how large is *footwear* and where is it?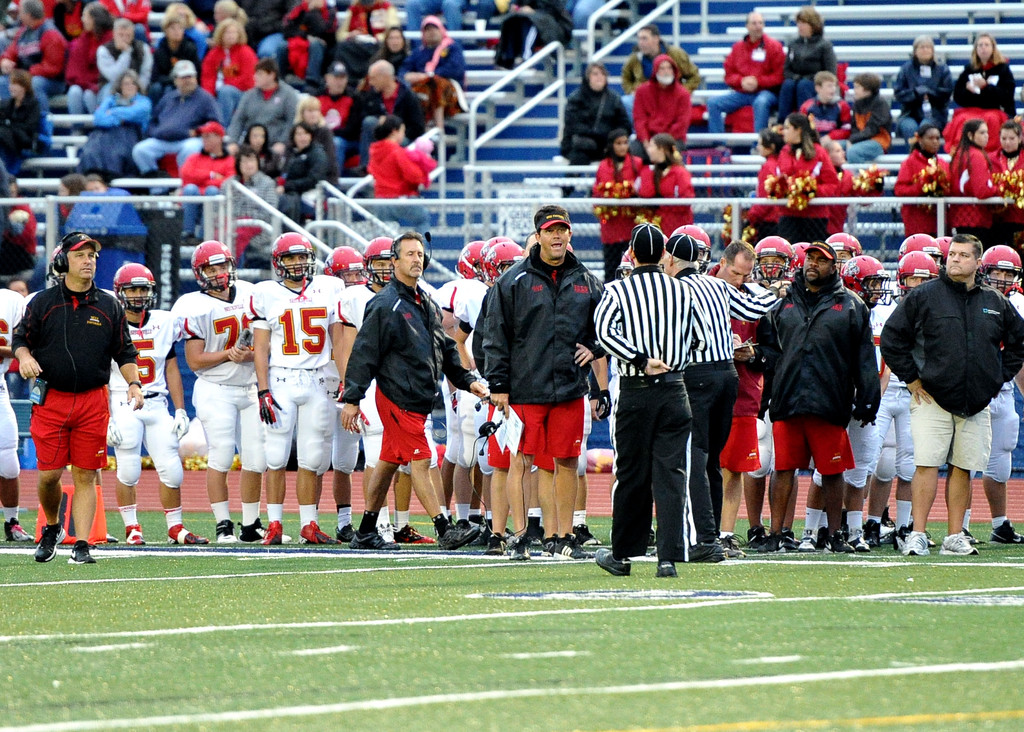
Bounding box: bbox(847, 528, 872, 552).
